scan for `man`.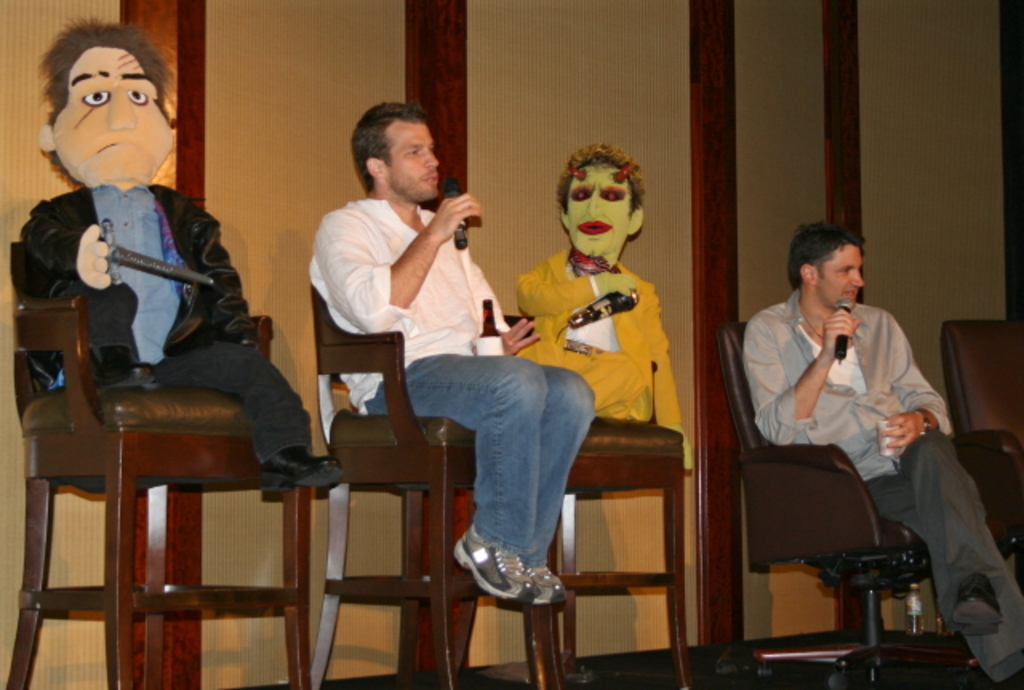
Scan result: bbox(14, 18, 344, 490).
